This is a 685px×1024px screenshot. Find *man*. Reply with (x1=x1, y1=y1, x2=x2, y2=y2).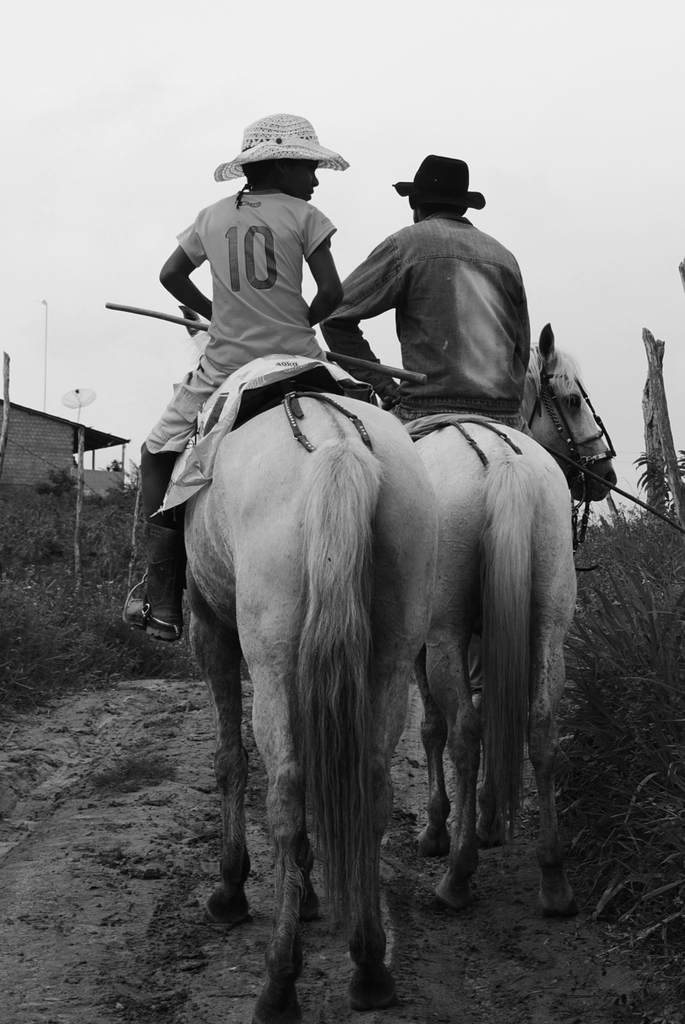
(x1=307, y1=143, x2=558, y2=508).
